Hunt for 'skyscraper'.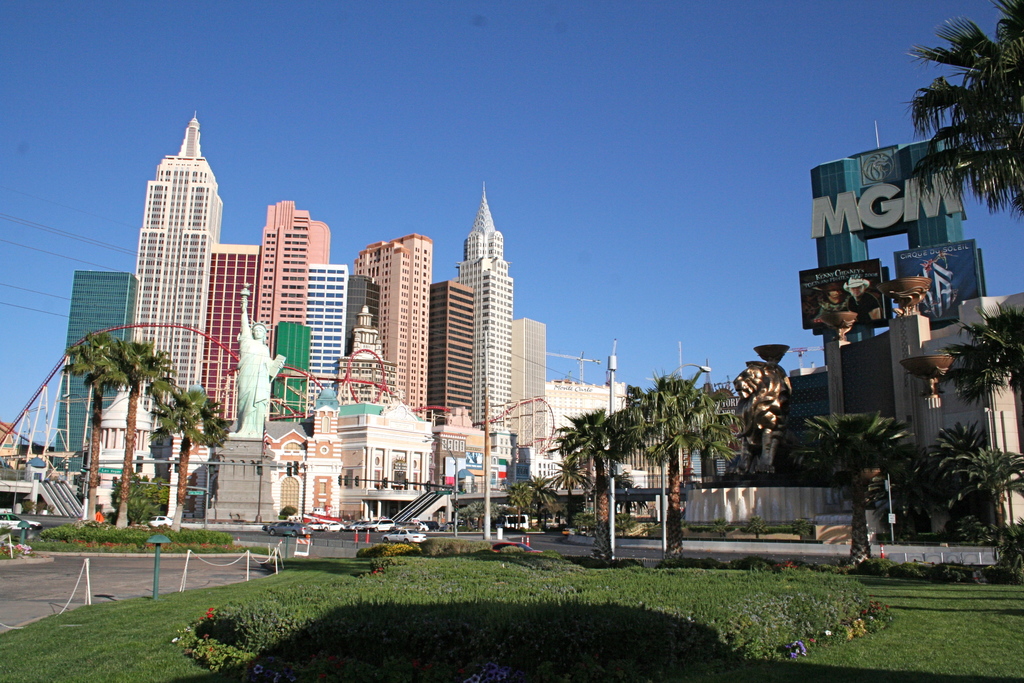
Hunted down at 129 100 231 395.
